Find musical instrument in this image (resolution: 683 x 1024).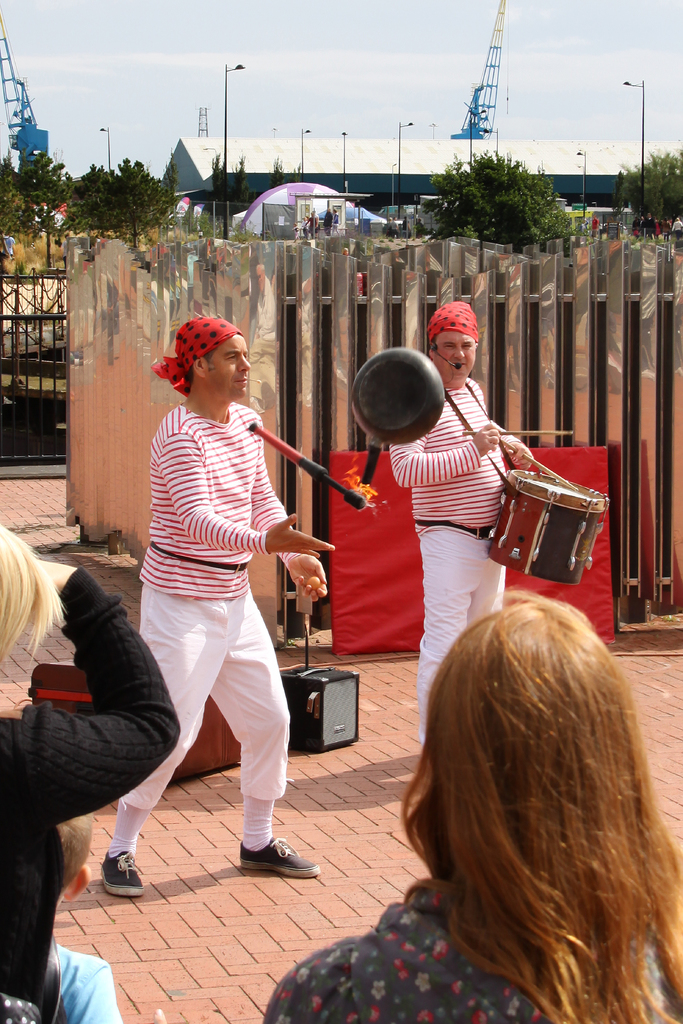
{"left": 490, "top": 461, "right": 612, "bottom": 598}.
